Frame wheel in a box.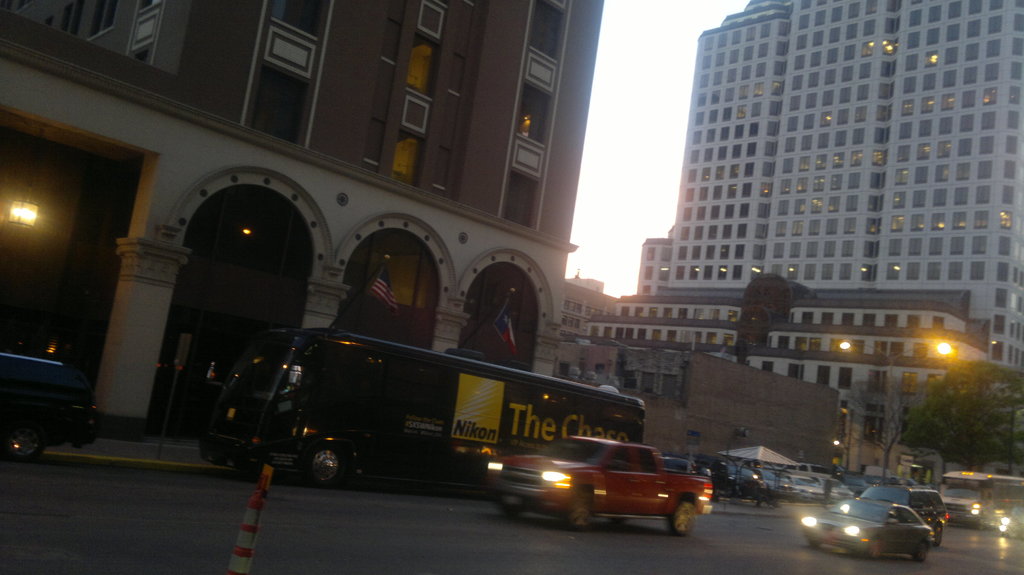
908,542,929,568.
